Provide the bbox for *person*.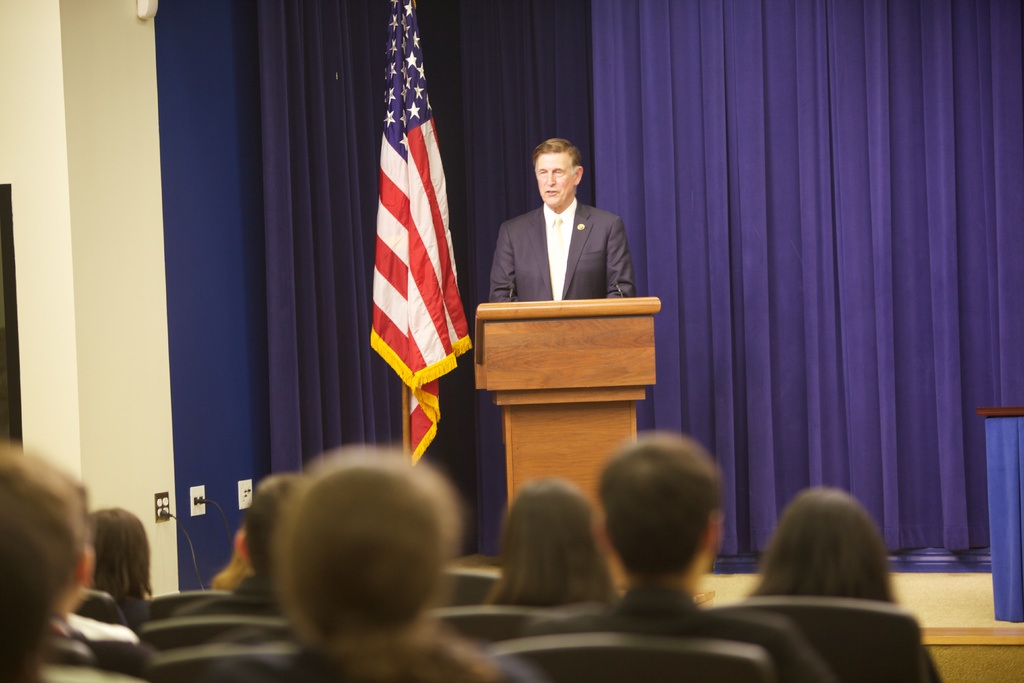
bbox=(490, 135, 642, 327).
